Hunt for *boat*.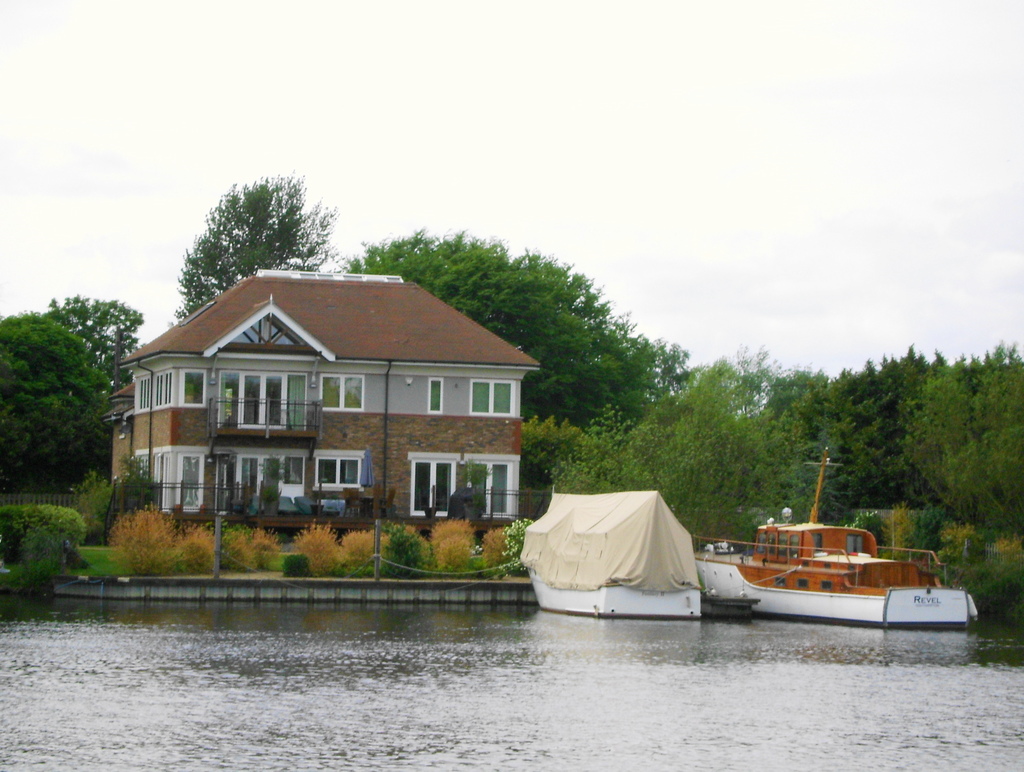
Hunted down at crop(520, 487, 704, 622).
